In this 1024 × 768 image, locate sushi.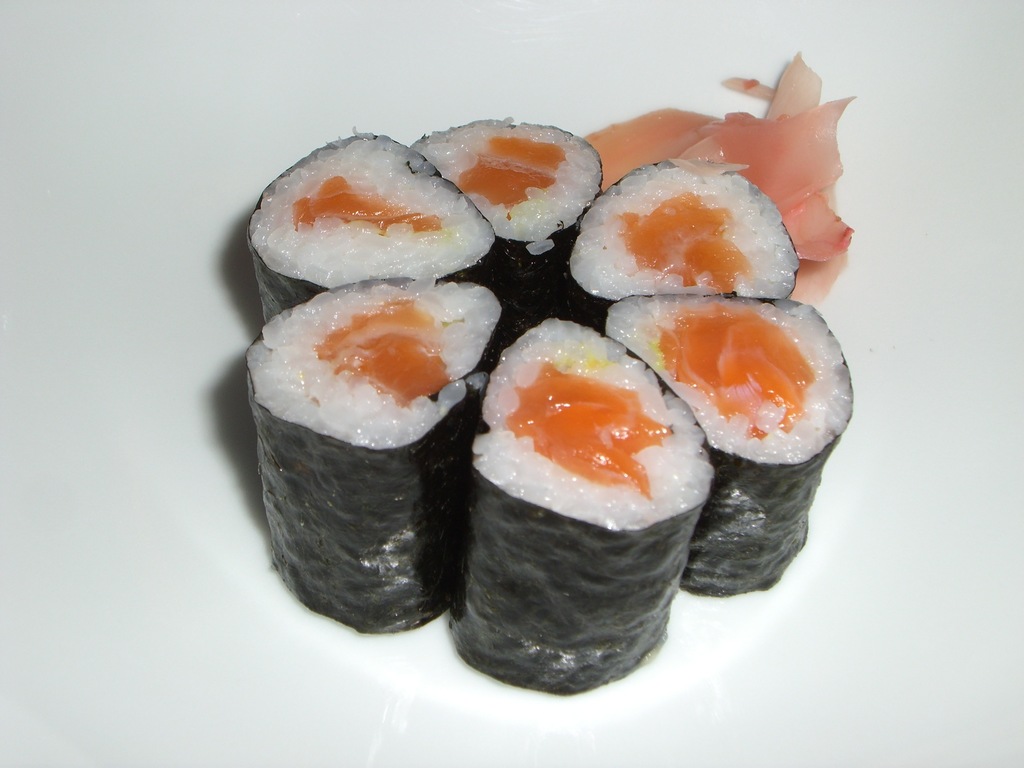
Bounding box: box=[255, 273, 516, 609].
